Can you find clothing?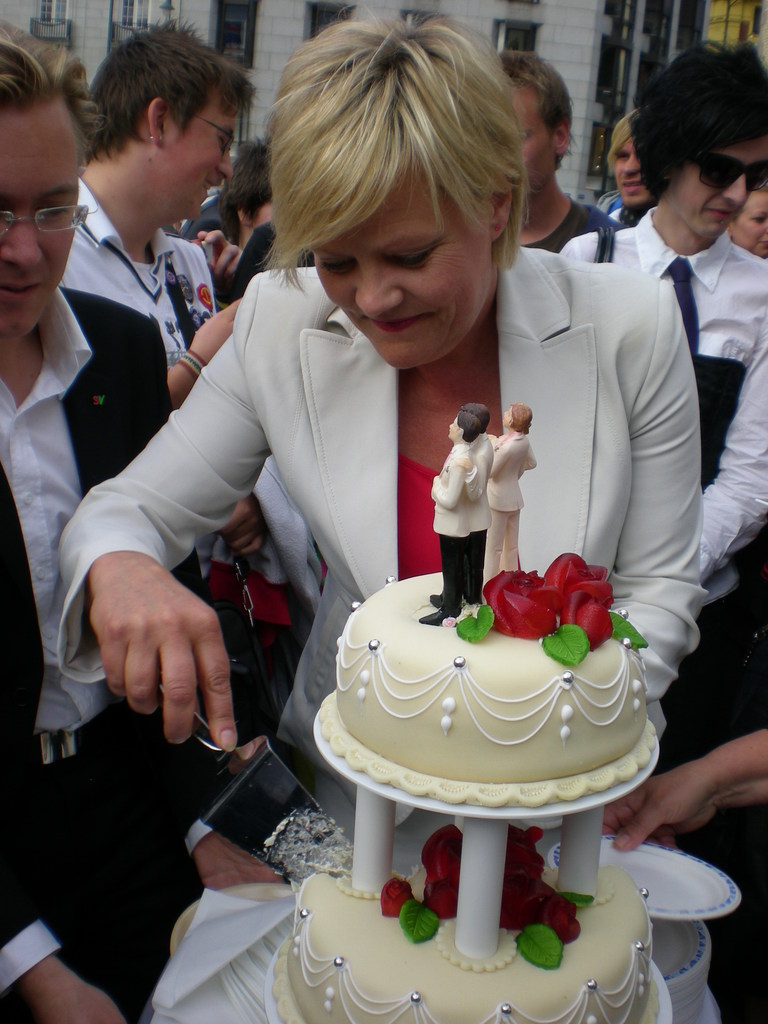
Yes, bounding box: (609,237,767,652).
